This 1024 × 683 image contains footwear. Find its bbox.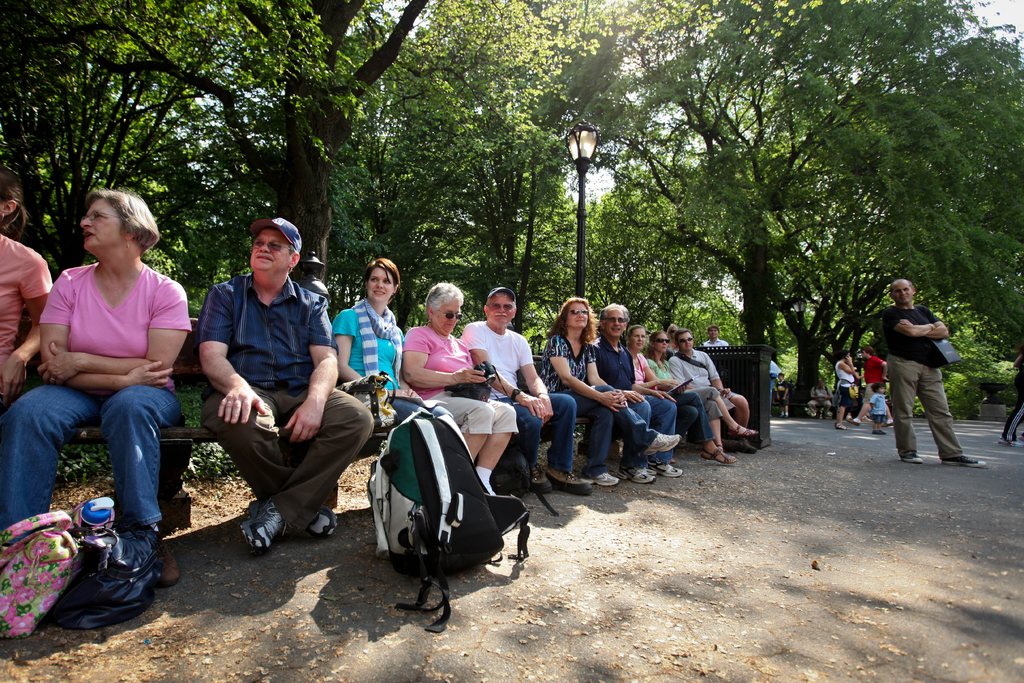
pyautogui.locateOnScreen(657, 463, 682, 476).
